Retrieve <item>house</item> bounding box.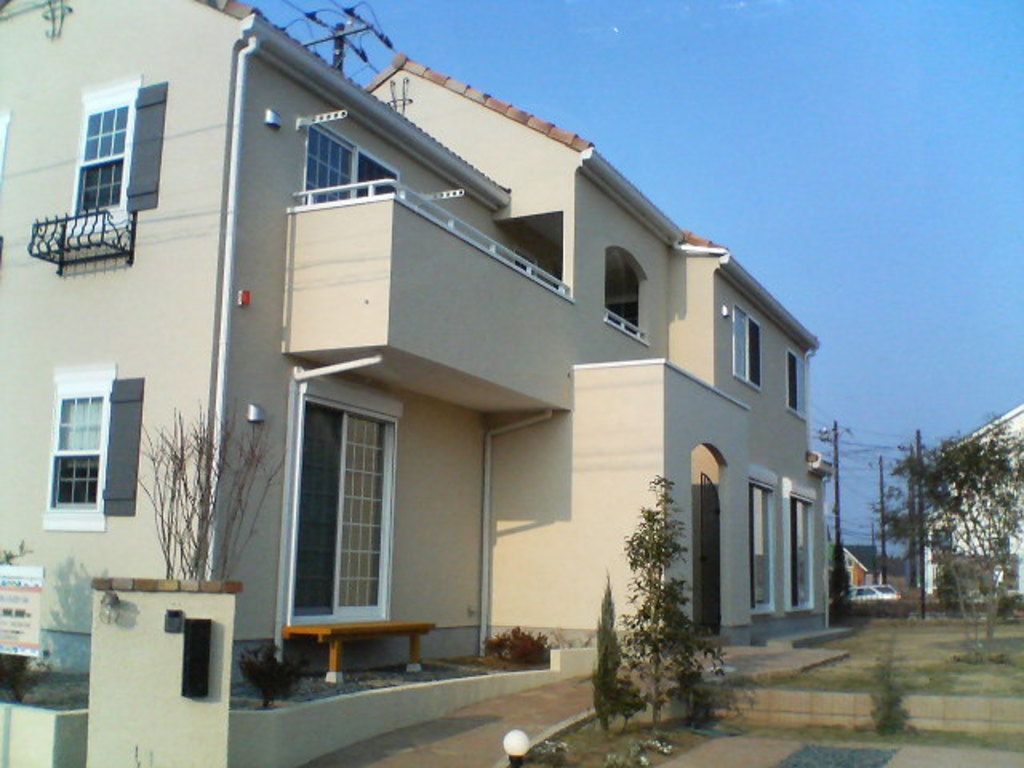
Bounding box: [x1=918, y1=400, x2=1022, y2=600].
